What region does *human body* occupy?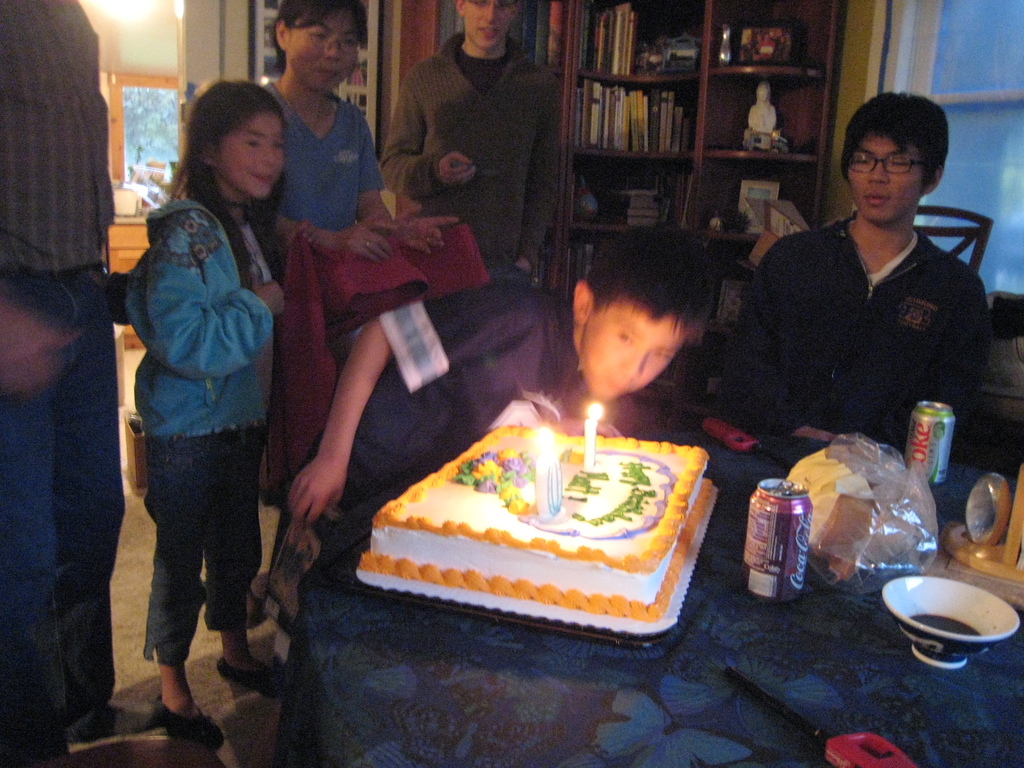
bbox=(115, 68, 303, 731).
